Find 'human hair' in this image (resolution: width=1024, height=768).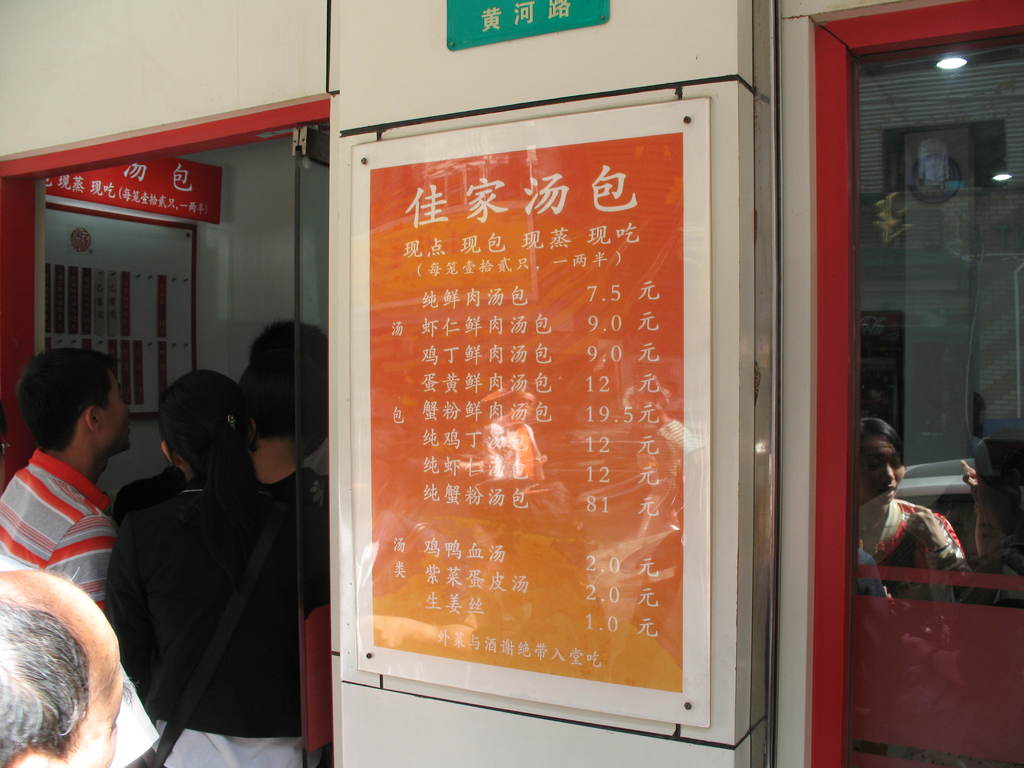
Rect(17, 349, 124, 458).
